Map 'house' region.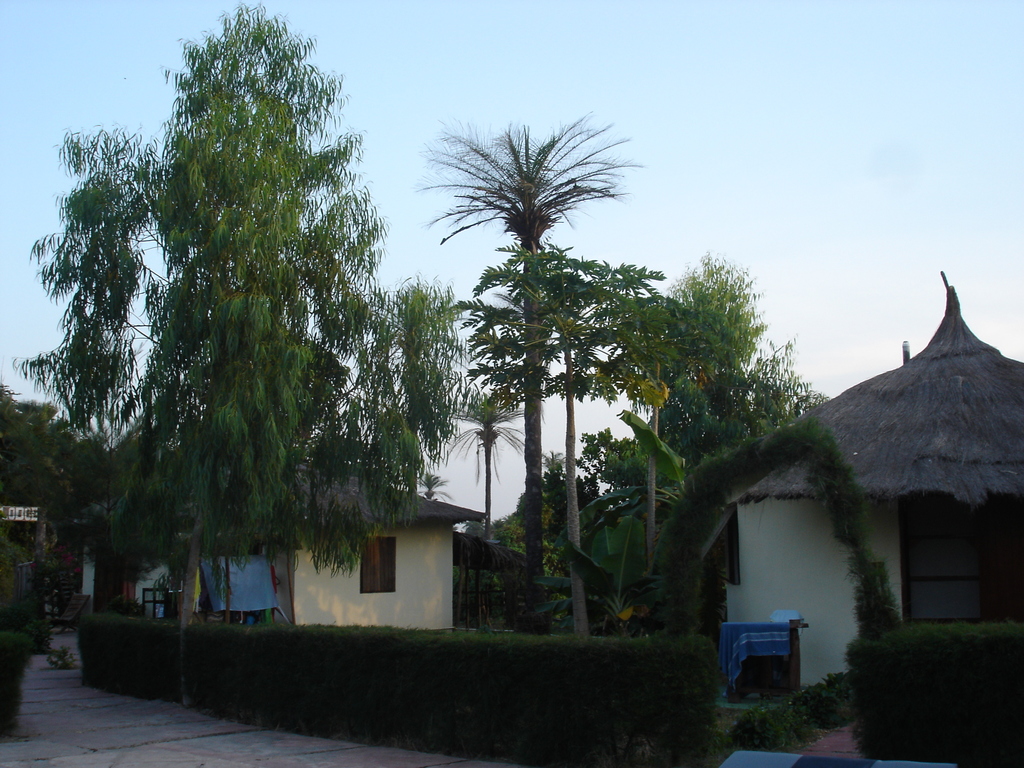
Mapped to <region>458, 516, 598, 627</region>.
